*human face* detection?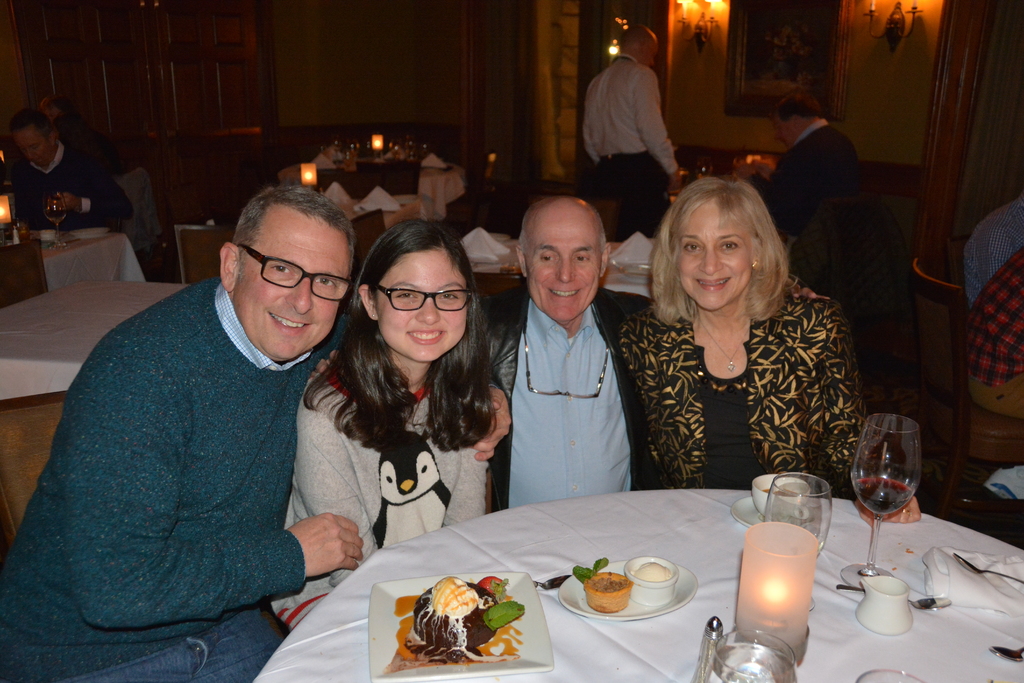
236, 204, 343, 365
